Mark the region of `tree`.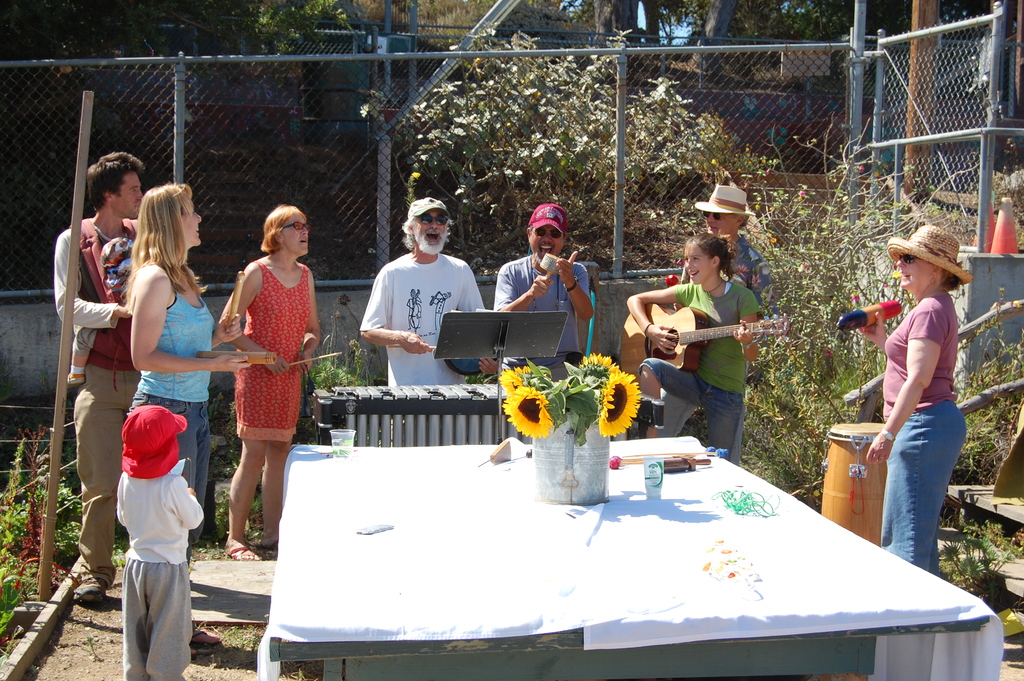
Region: bbox=(649, 0, 919, 165).
